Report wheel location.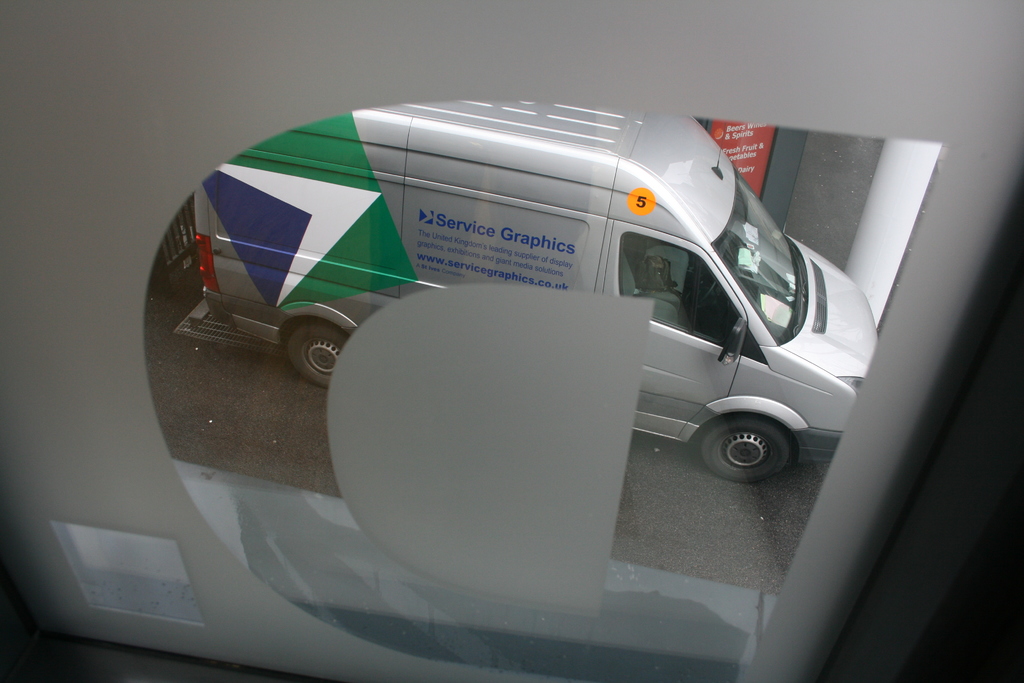
Report: <bbox>700, 284, 721, 311</bbox>.
